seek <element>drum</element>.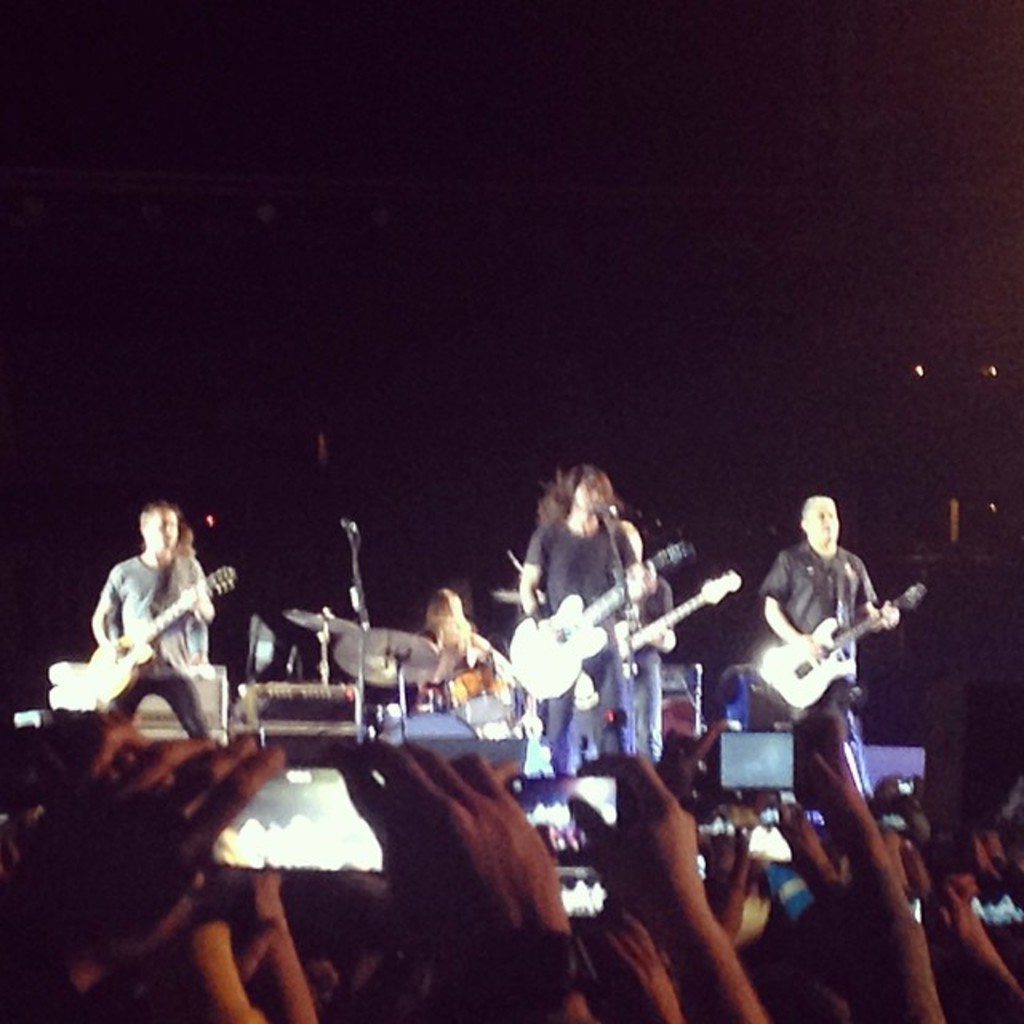
bbox(443, 661, 515, 726).
